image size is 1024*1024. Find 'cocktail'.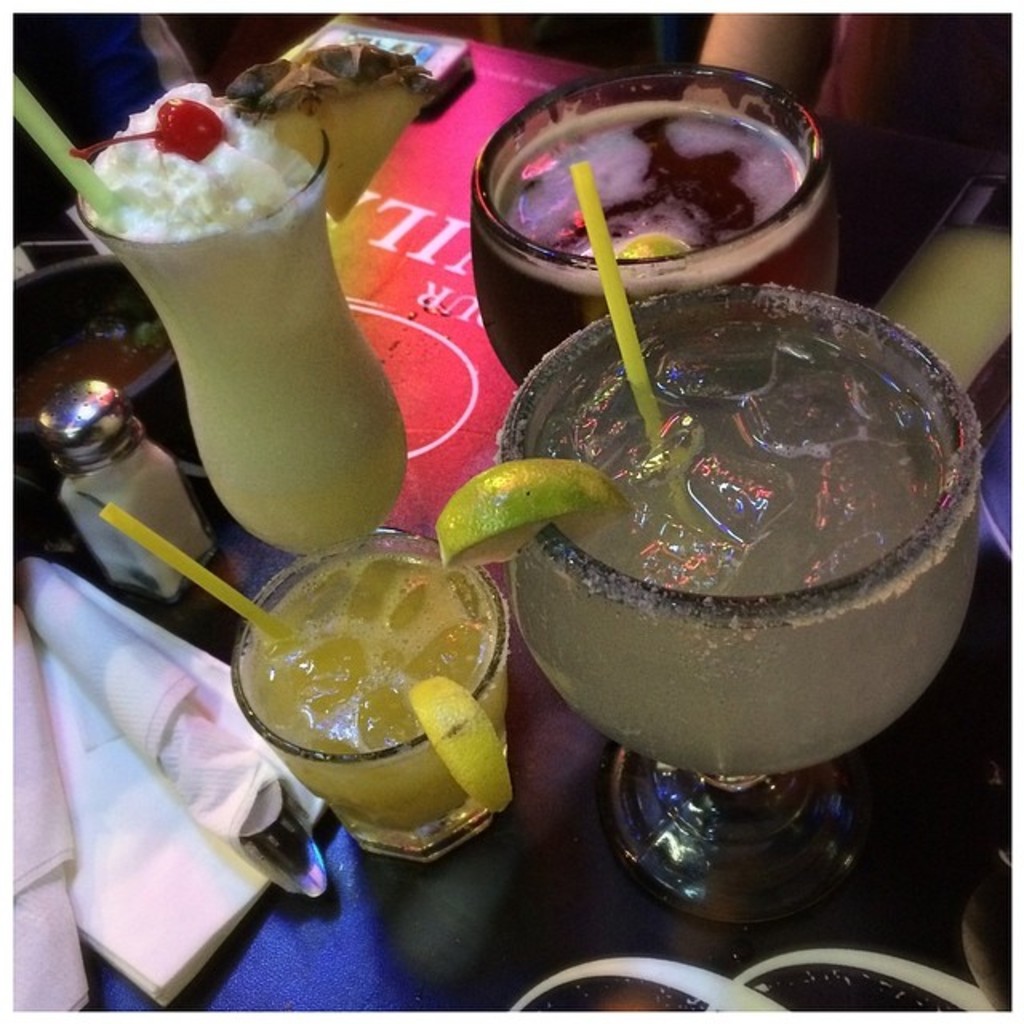
BBox(474, 61, 837, 400).
